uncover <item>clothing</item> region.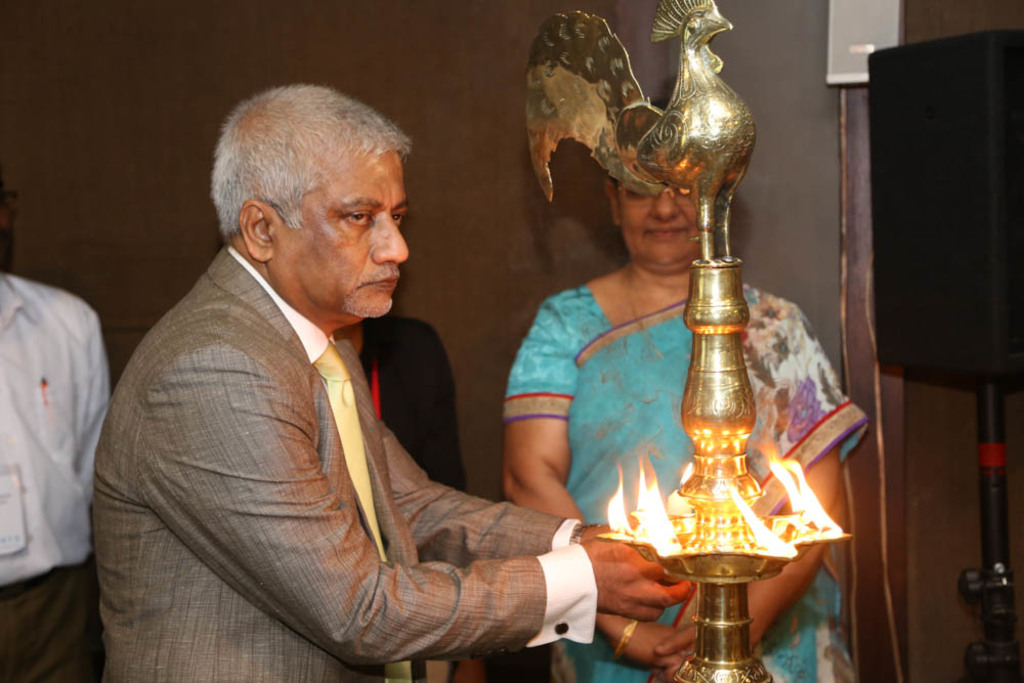
Uncovered: locate(0, 272, 103, 682).
